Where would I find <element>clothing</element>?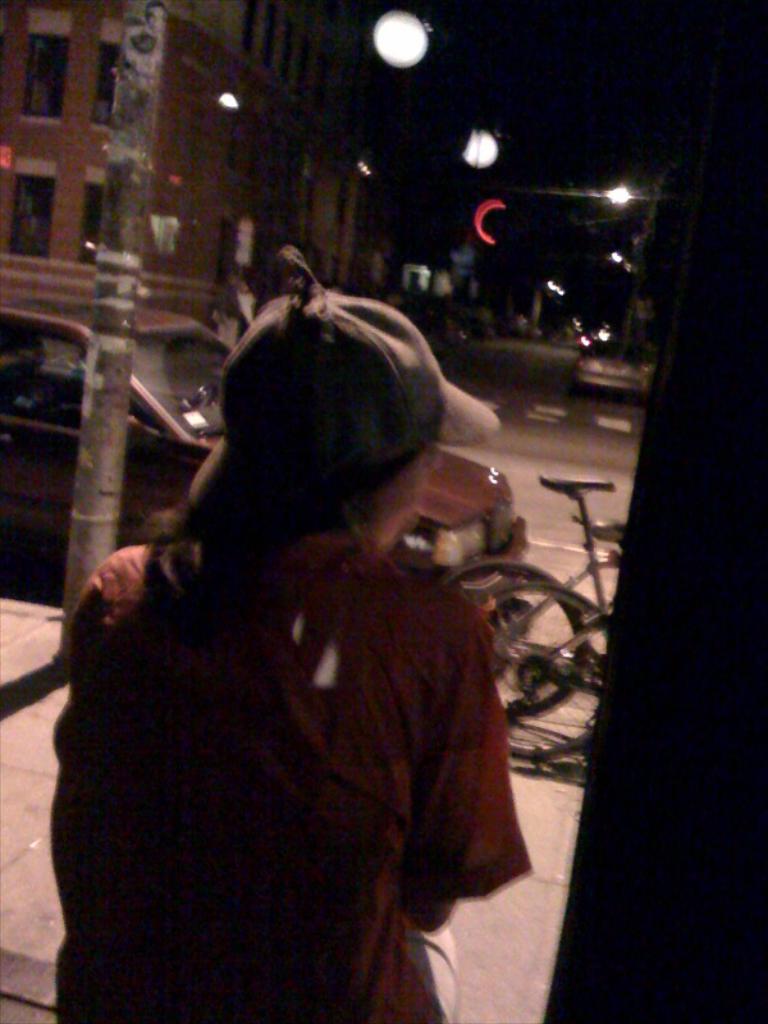
At (x1=49, y1=526, x2=526, y2=1023).
